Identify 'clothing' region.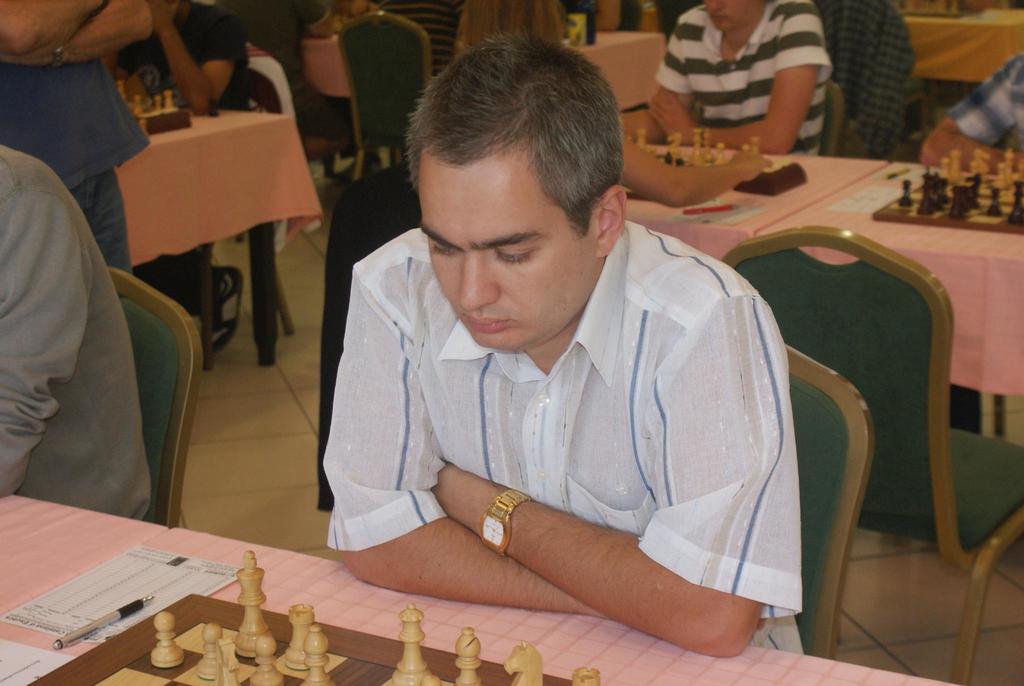
Region: 114, 3, 252, 316.
